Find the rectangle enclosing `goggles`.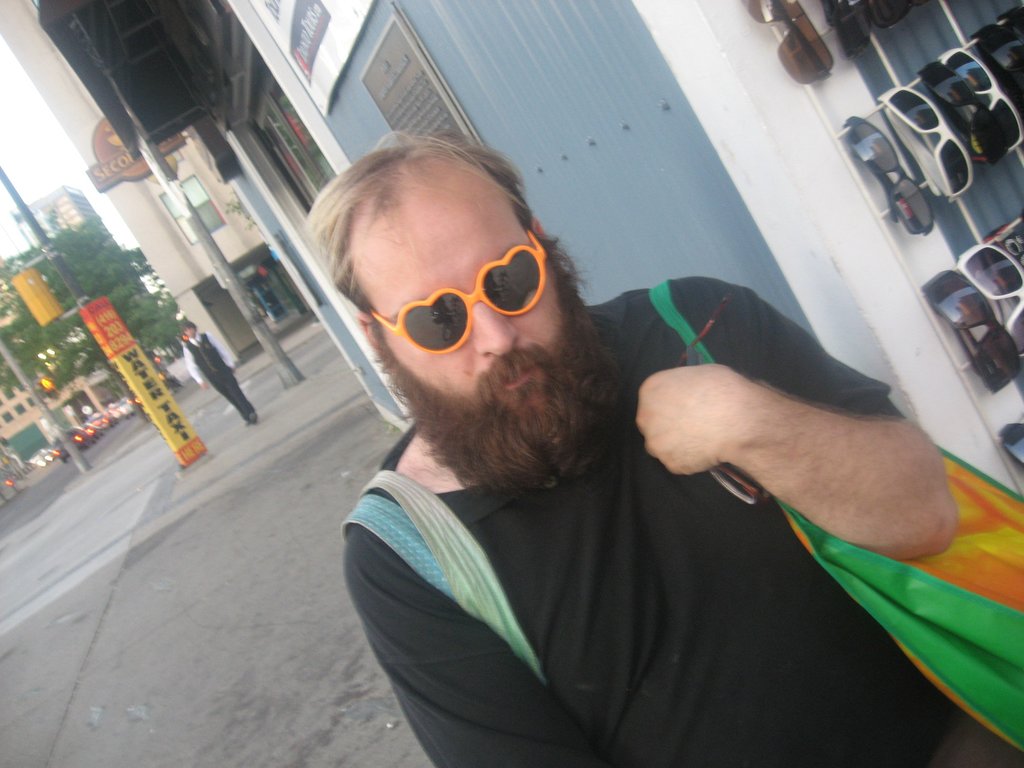
<region>860, 0, 911, 29</region>.
